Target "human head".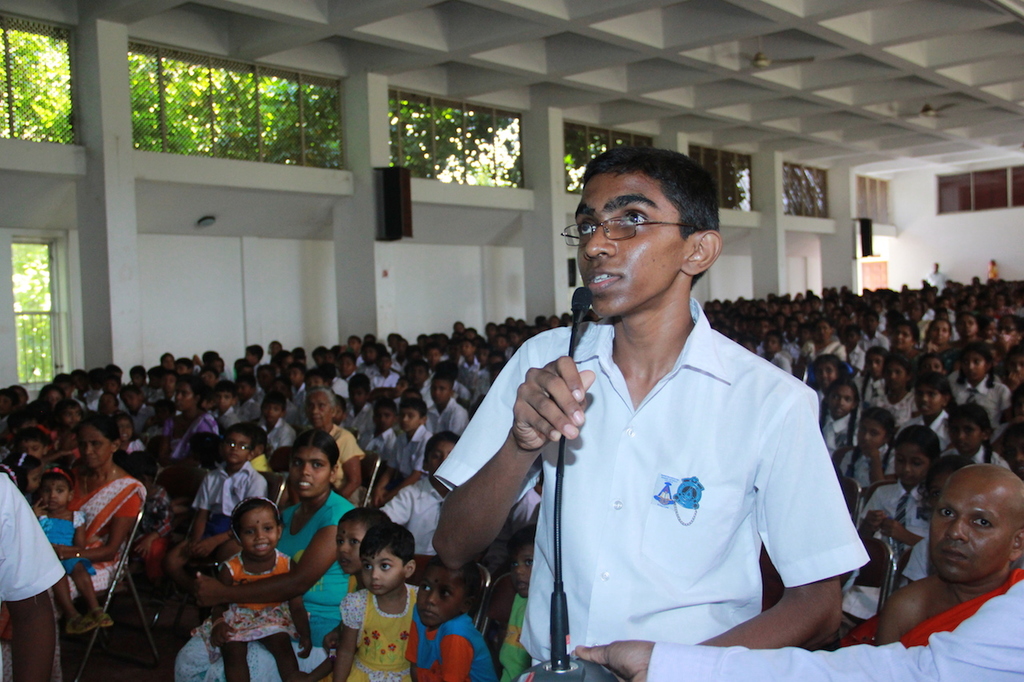
Target region: left=954, top=310, right=978, bottom=338.
